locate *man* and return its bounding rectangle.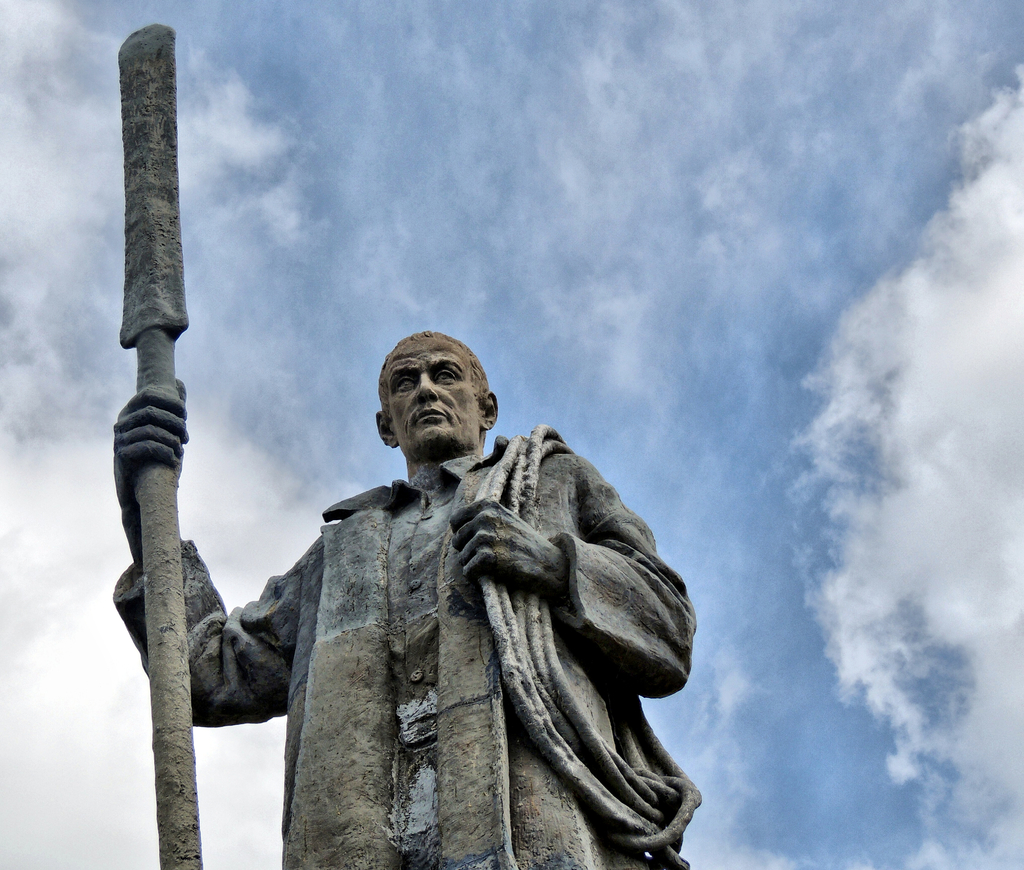
[195,318,685,859].
